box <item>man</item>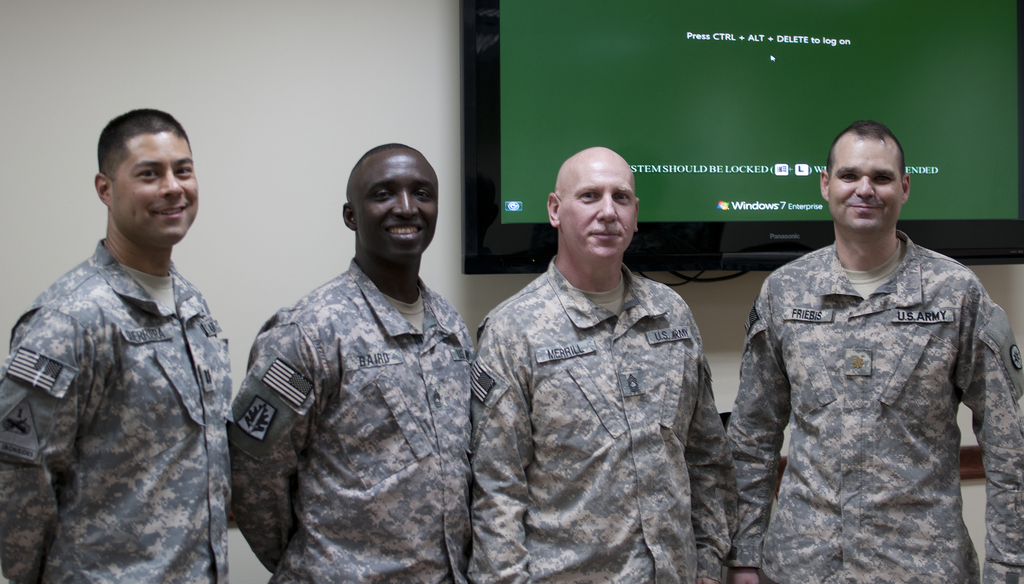
crop(468, 144, 728, 583)
